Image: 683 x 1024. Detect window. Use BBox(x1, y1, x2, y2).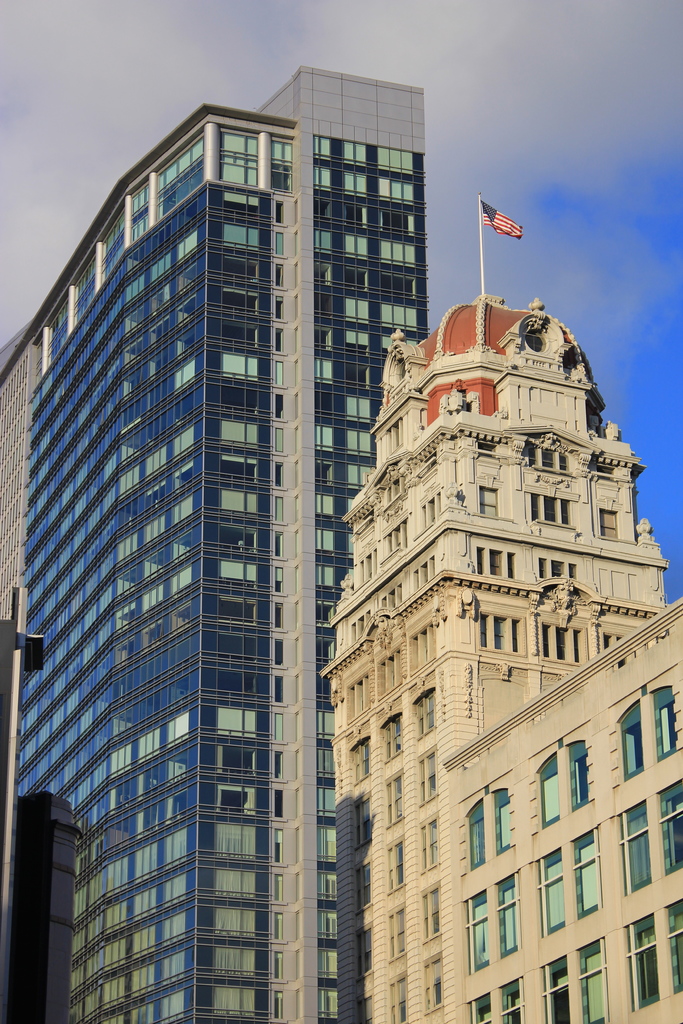
BBox(535, 960, 573, 1023).
